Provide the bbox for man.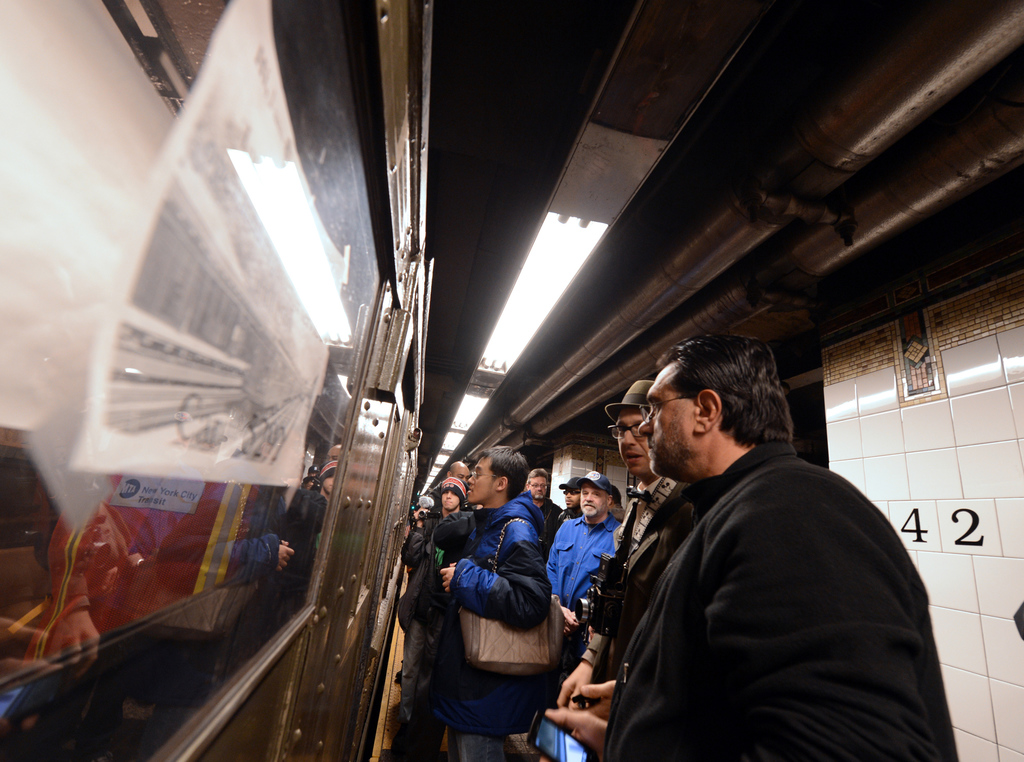
select_region(426, 445, 554, 761).
